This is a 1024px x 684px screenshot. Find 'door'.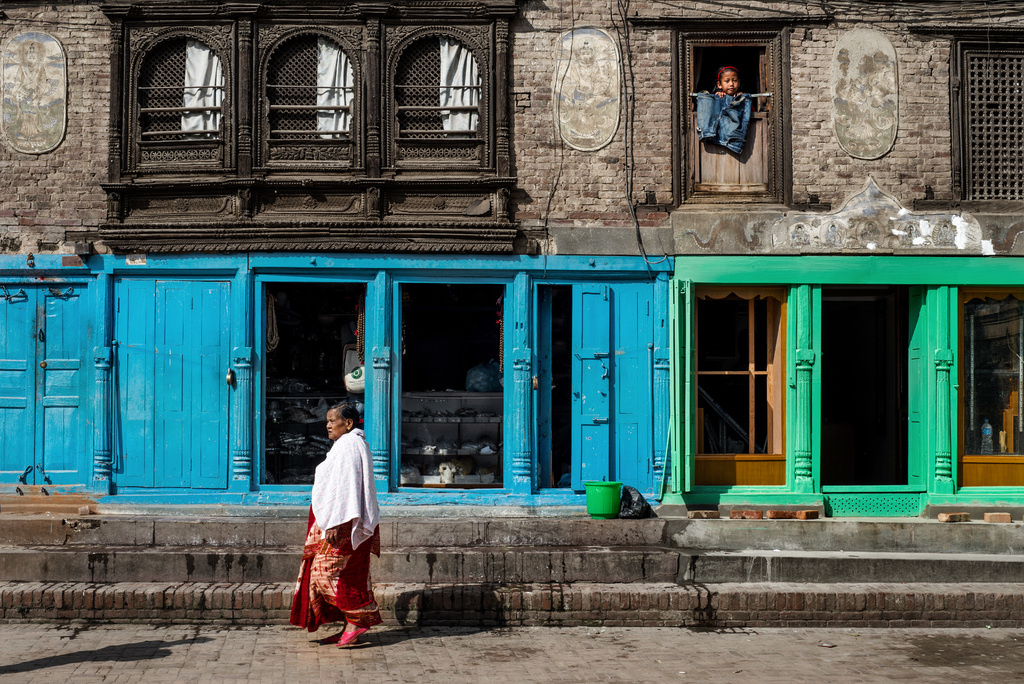
Bounding box: left=111, top=275, right=232, bottom=491.
